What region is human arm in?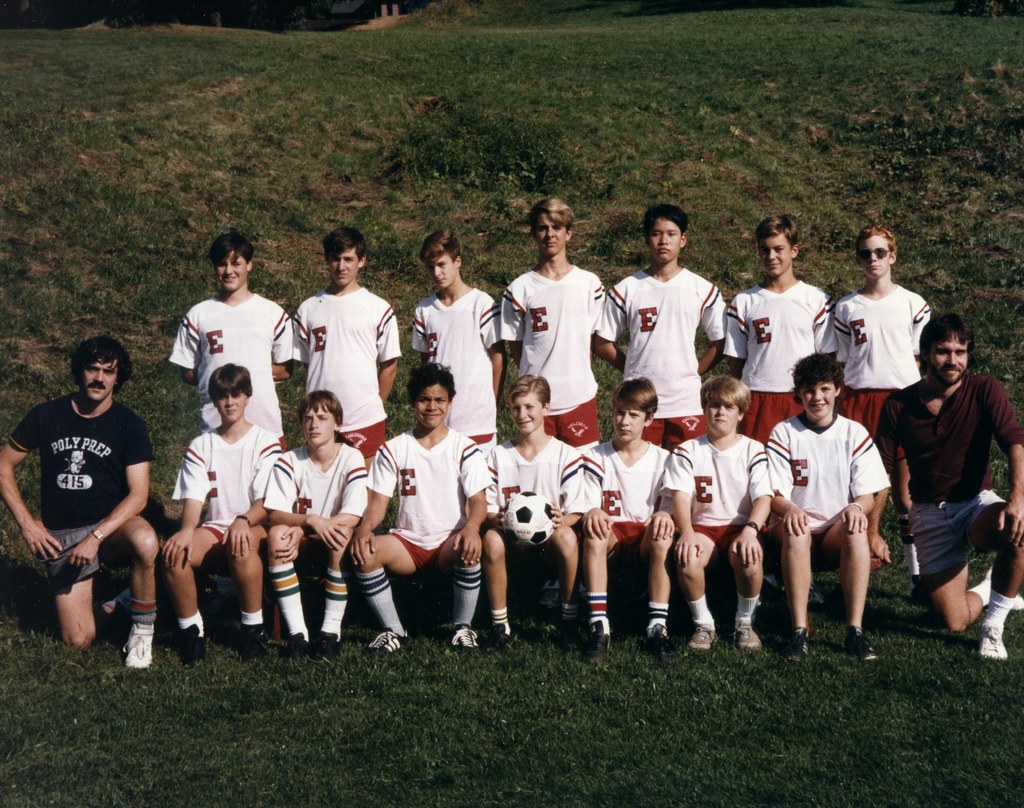
{"left": 272, "top": 304, "right": 298, "bottom": 380}.
